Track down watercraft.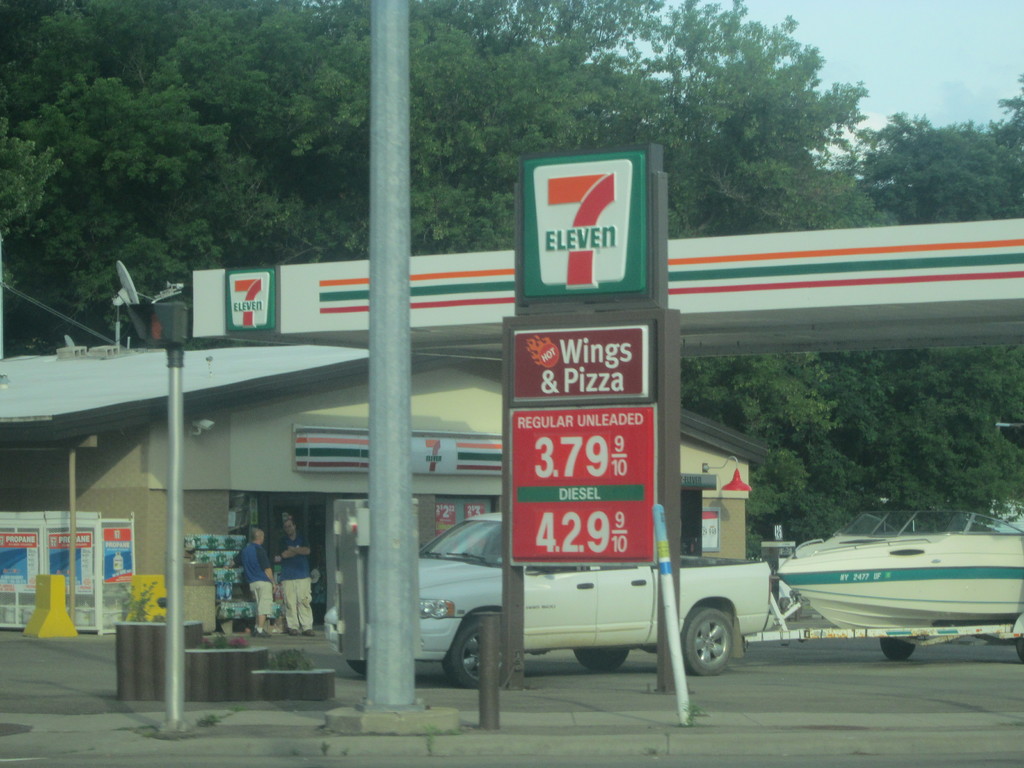
Tracked to detection(767, 522, 995, 648).
